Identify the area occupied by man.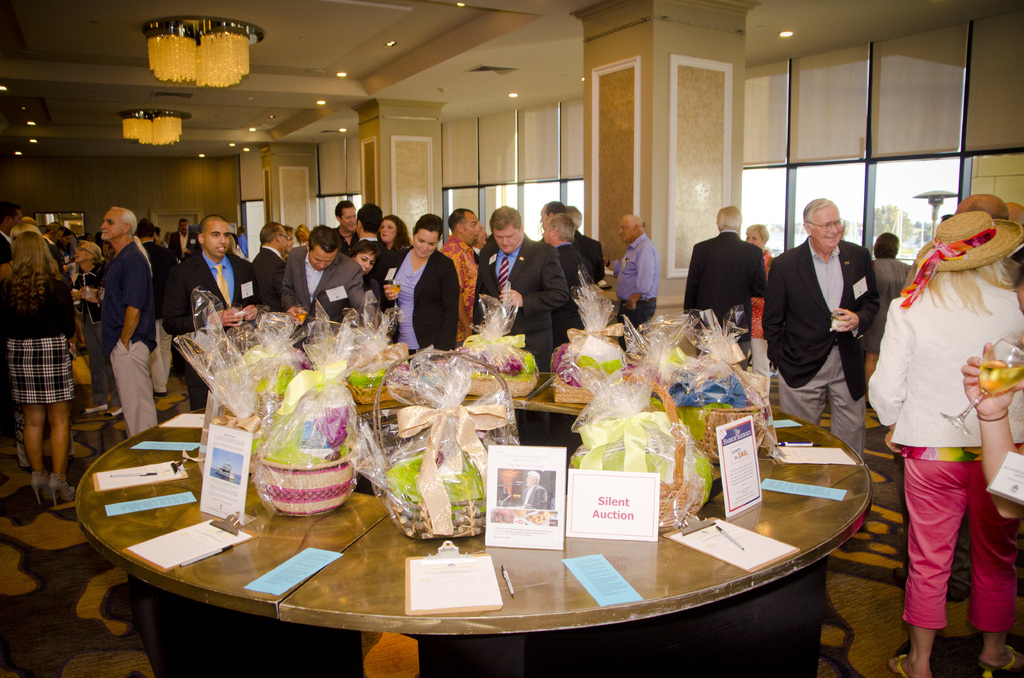
Area: 538, 211, 597, 352.
